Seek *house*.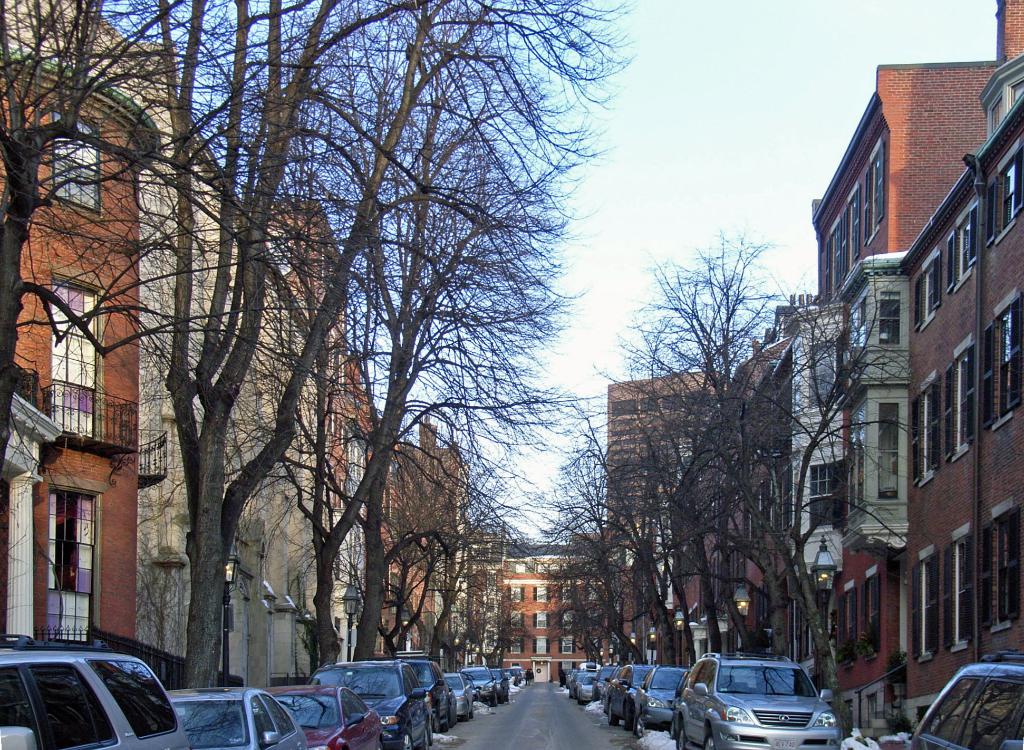
region(735, 301, 836, 700).
